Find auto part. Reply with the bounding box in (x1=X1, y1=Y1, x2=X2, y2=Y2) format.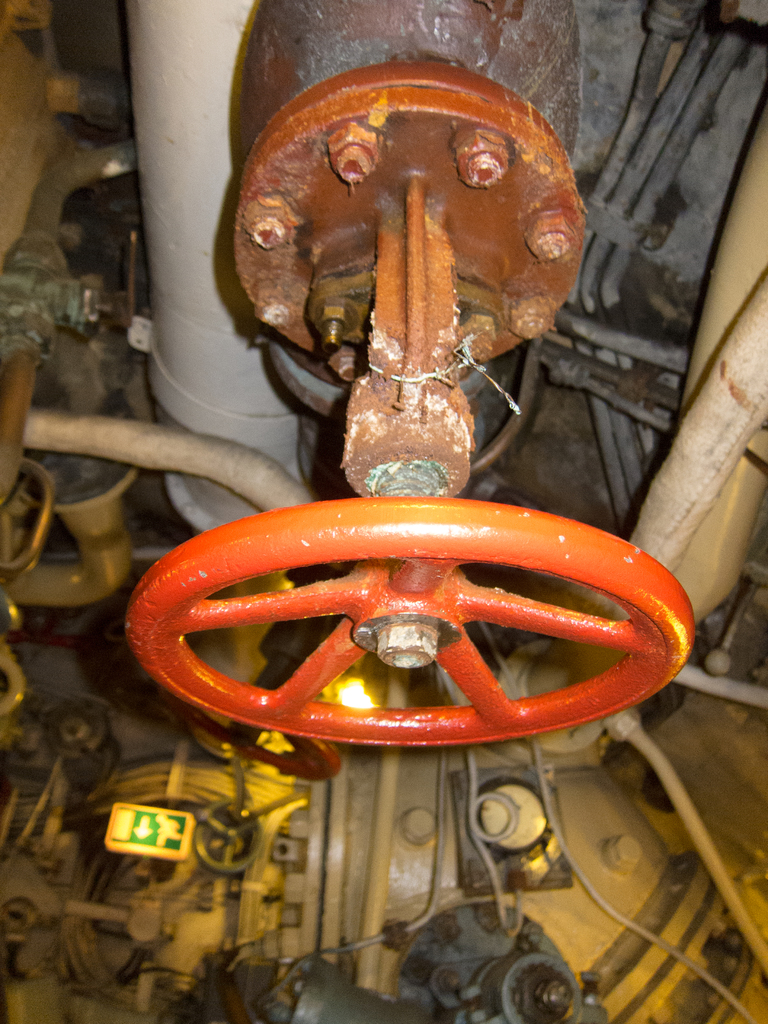
(x1=212, y1=0, x2=621, y2=504).
